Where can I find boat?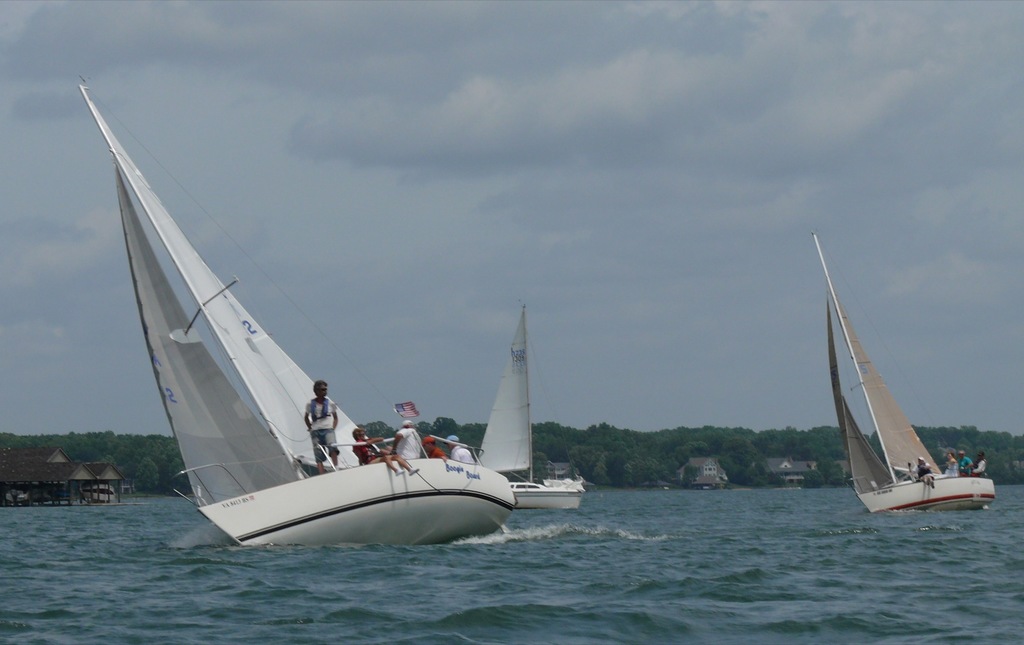
You can find it at <region>76, 76, 517, 564</region>.
